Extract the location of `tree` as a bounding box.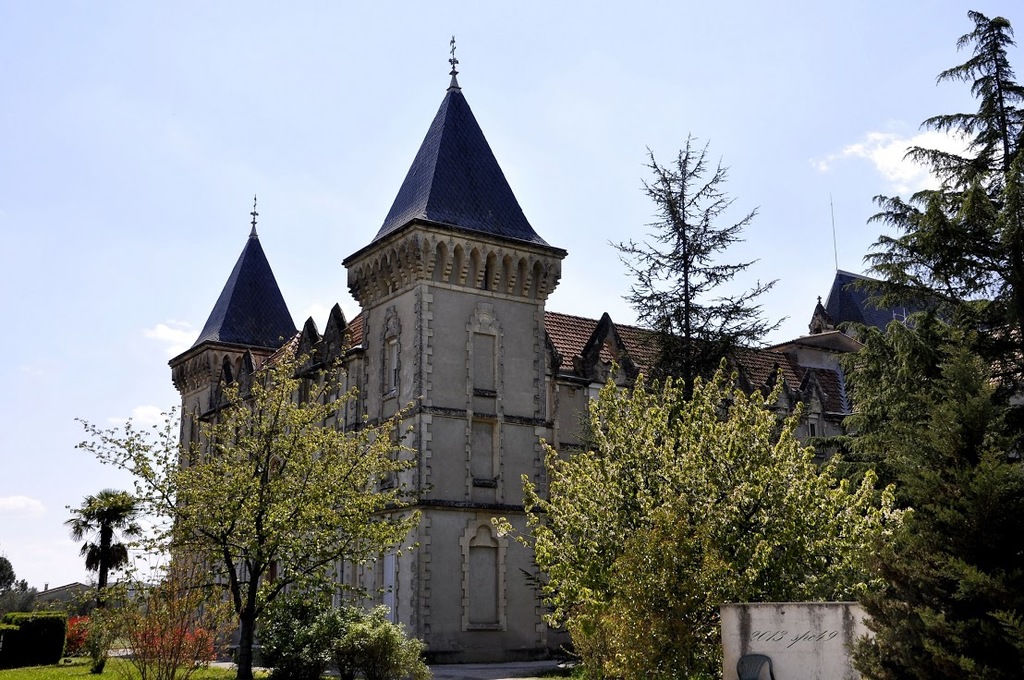
842:6:1023:679.
